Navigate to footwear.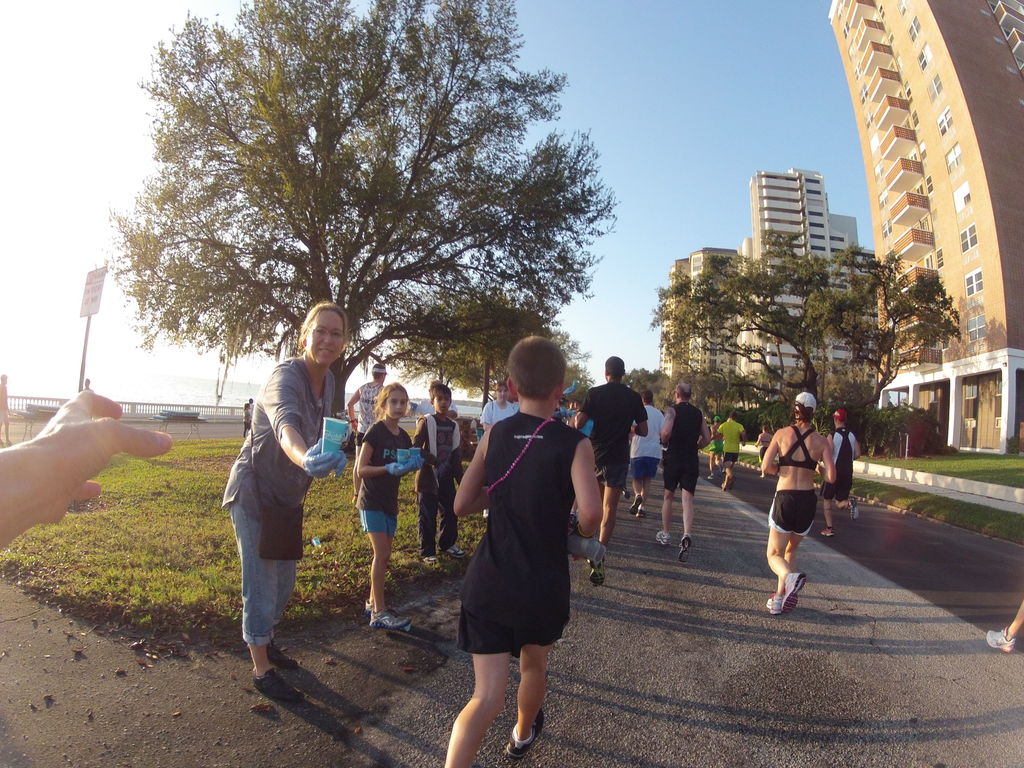
Navigation target: [656,529,673,546].
